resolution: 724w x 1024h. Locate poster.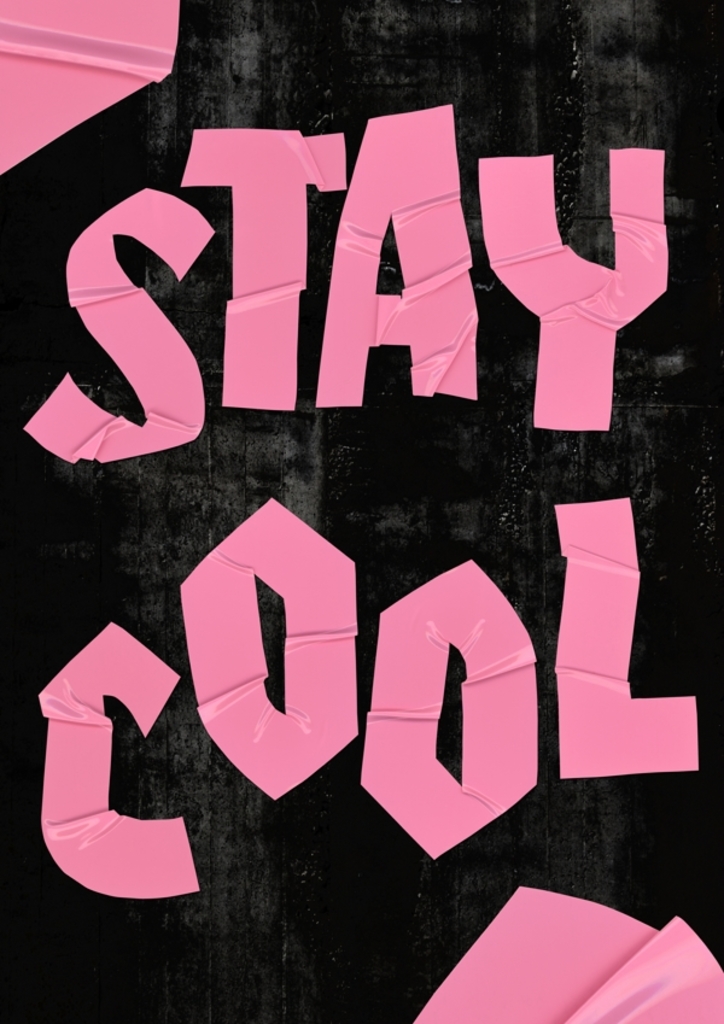
<bbox>0, 0, 723, 1023</bbox>.
